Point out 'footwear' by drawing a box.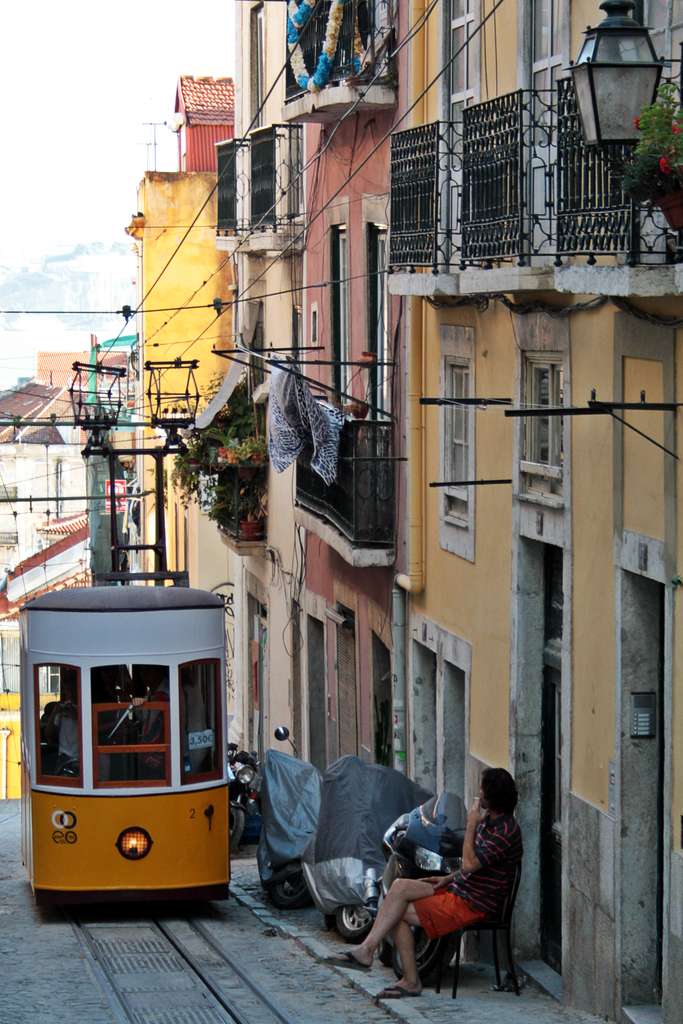
x1=308 y1=953 x2=378 y2=972.
